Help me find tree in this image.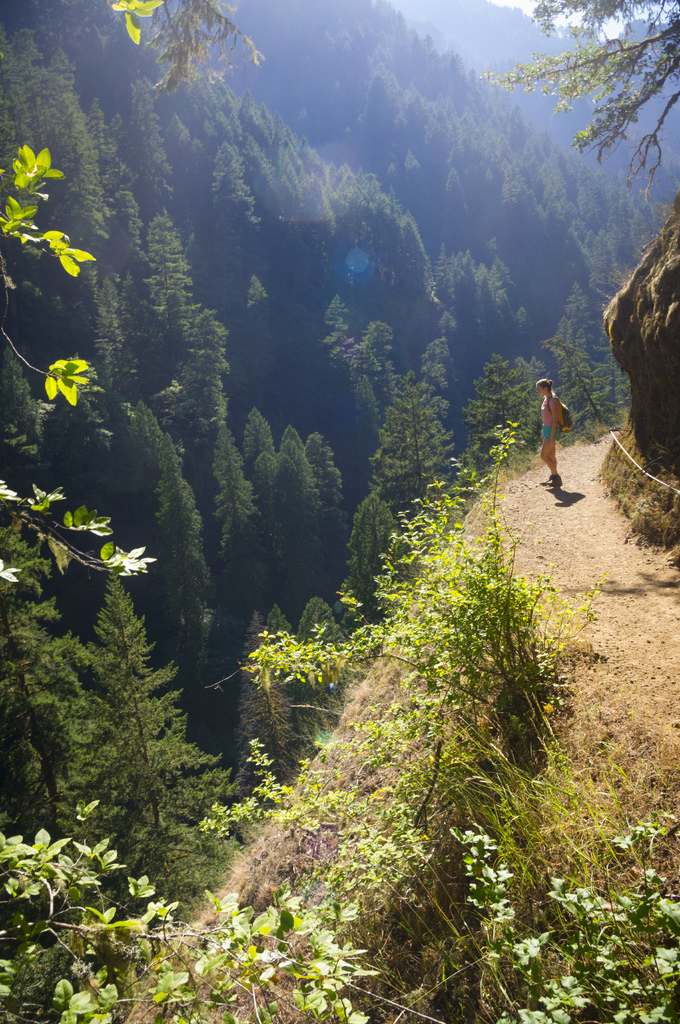
Found it: locate(77, 98, 121, 206).
